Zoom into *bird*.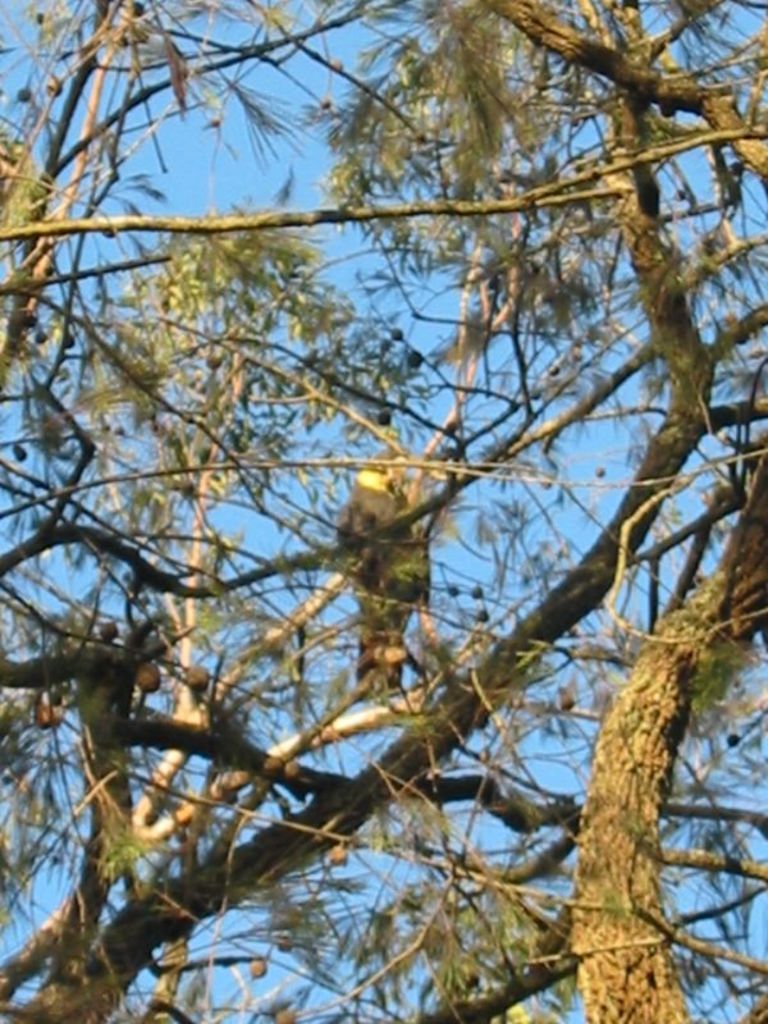
Zoom target: 329:444:416:712.
